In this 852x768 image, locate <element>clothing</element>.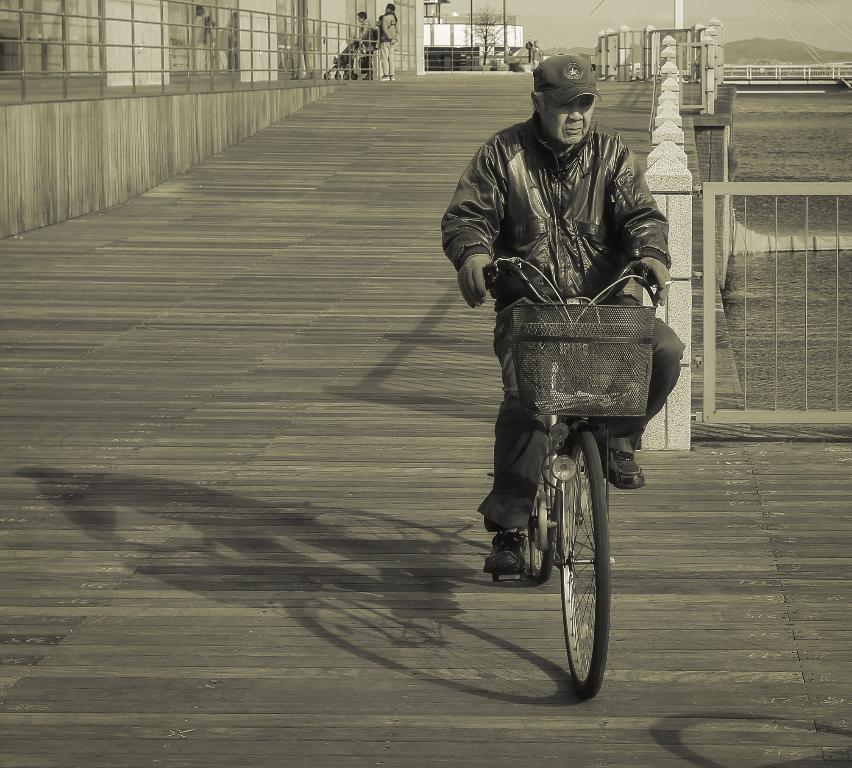
Bounding box: box=[530, 45, 543, 71].
